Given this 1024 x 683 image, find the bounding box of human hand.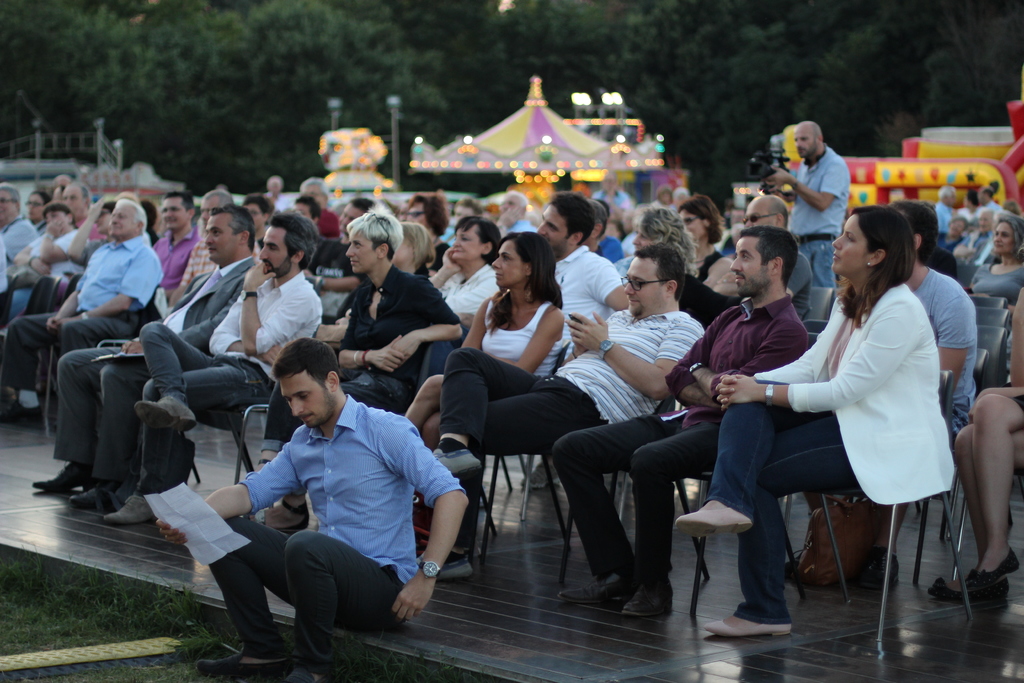
(x1=713, y1=370, x2=737, y2=407).
